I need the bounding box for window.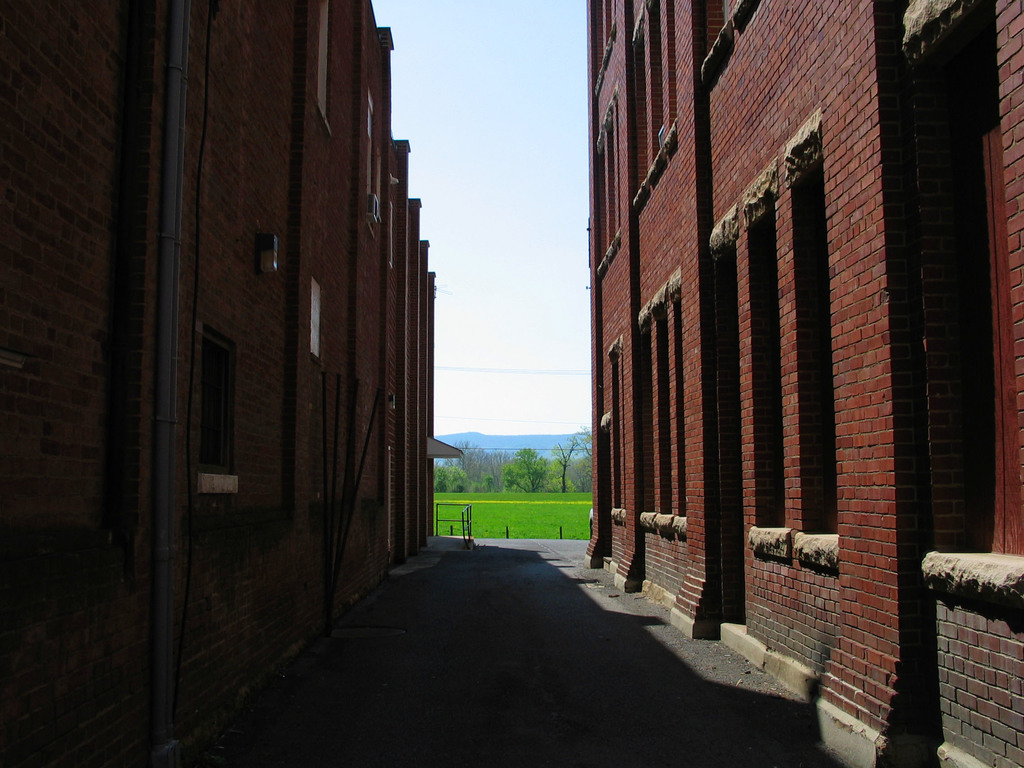
Here it is: Rect(194, 332, 238, 495).
